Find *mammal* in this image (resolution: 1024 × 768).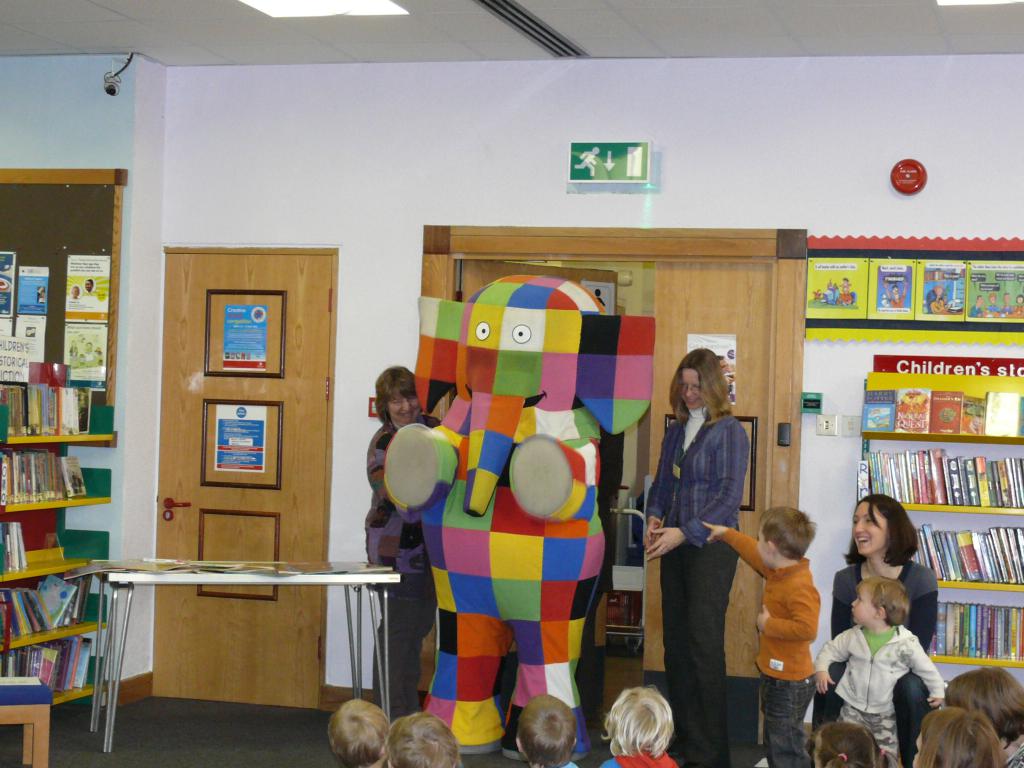
[left=698, top=507, right=819, bottom=767].
